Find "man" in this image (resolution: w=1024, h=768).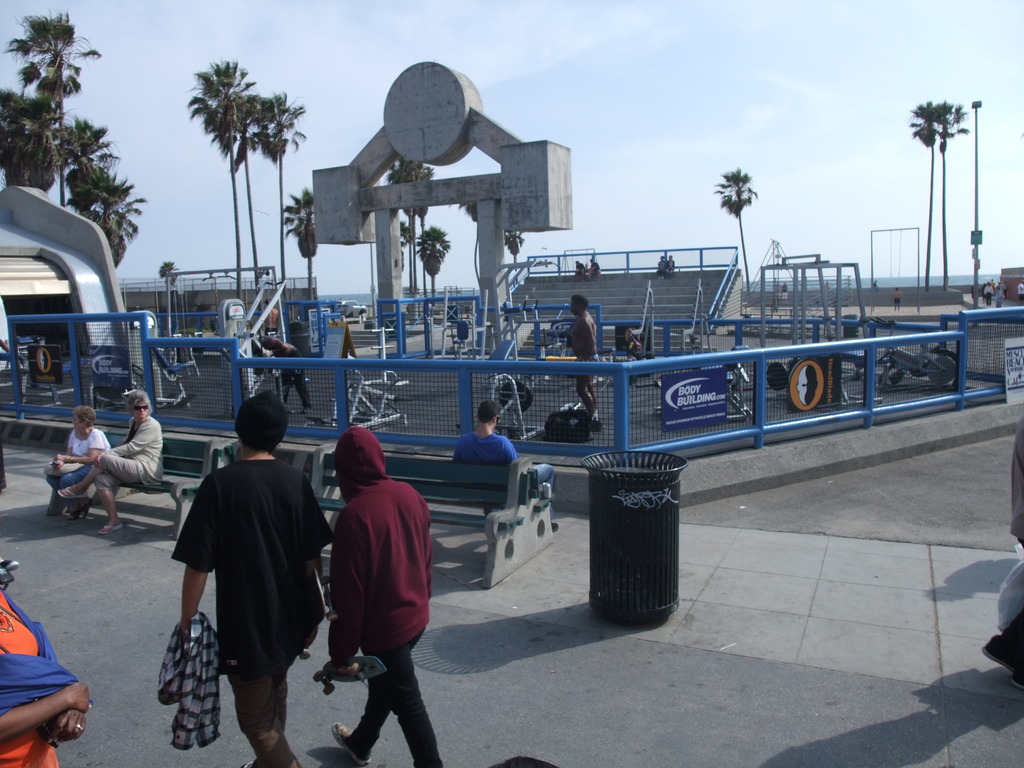
detection(312, 426, 449, 765).
